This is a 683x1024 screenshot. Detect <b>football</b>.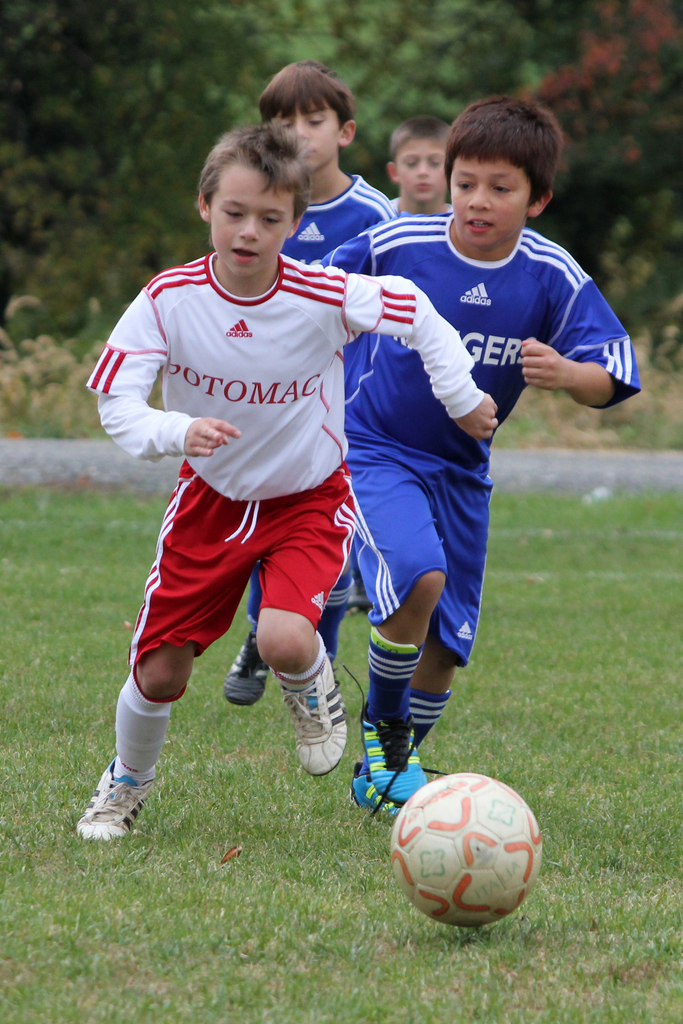
bbox=(391, 769, 547, 932).
